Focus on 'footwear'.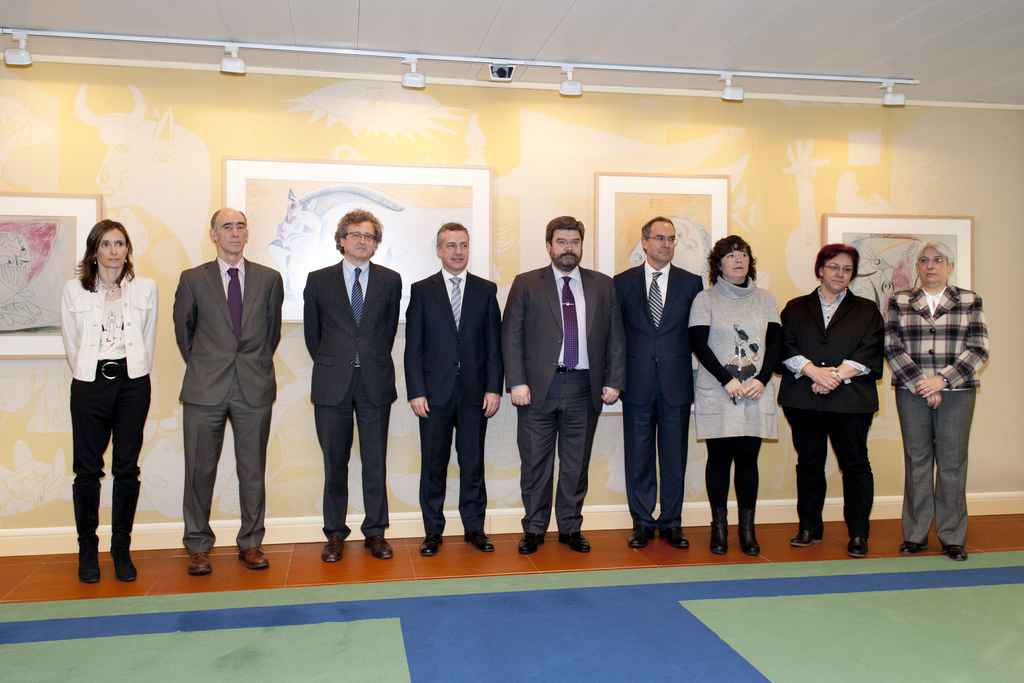
Focused at rect(712, 518, 728, 555).
